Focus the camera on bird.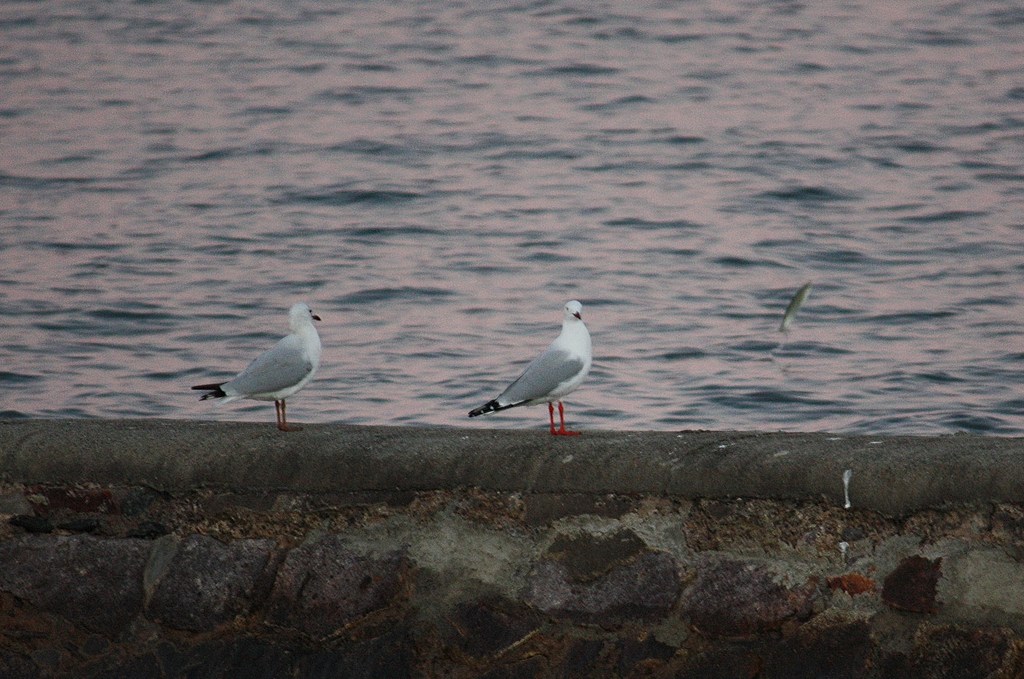
Focus region: [467,294,612,434].
